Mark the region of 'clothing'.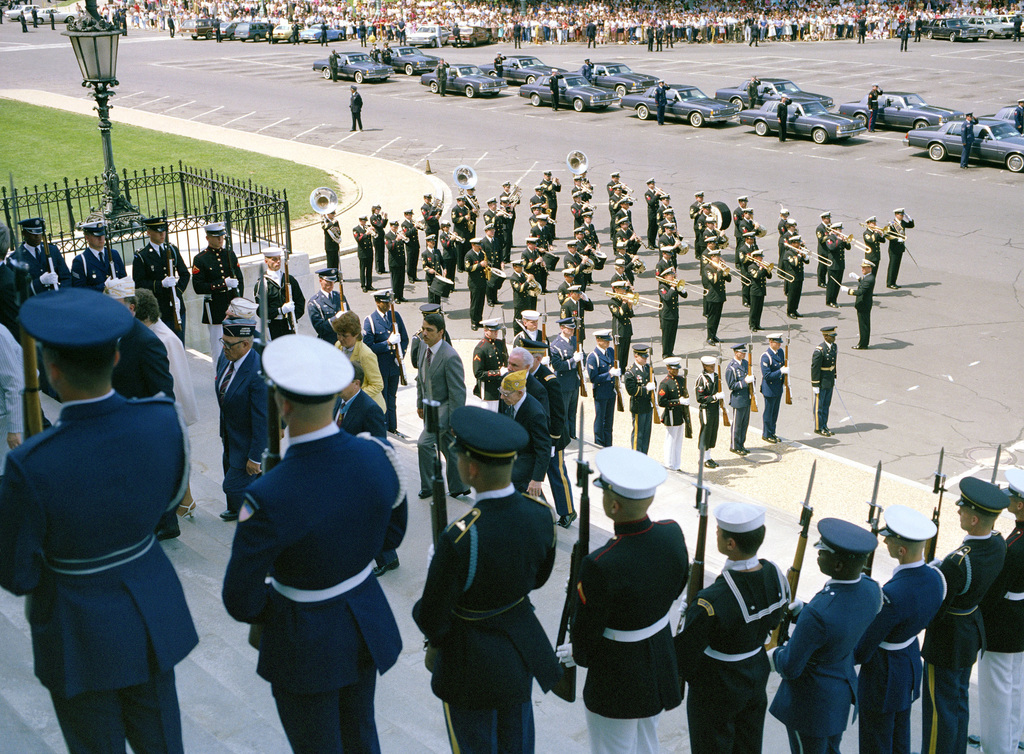
Region: (left=351, top=92, right=362, bottom=131).
